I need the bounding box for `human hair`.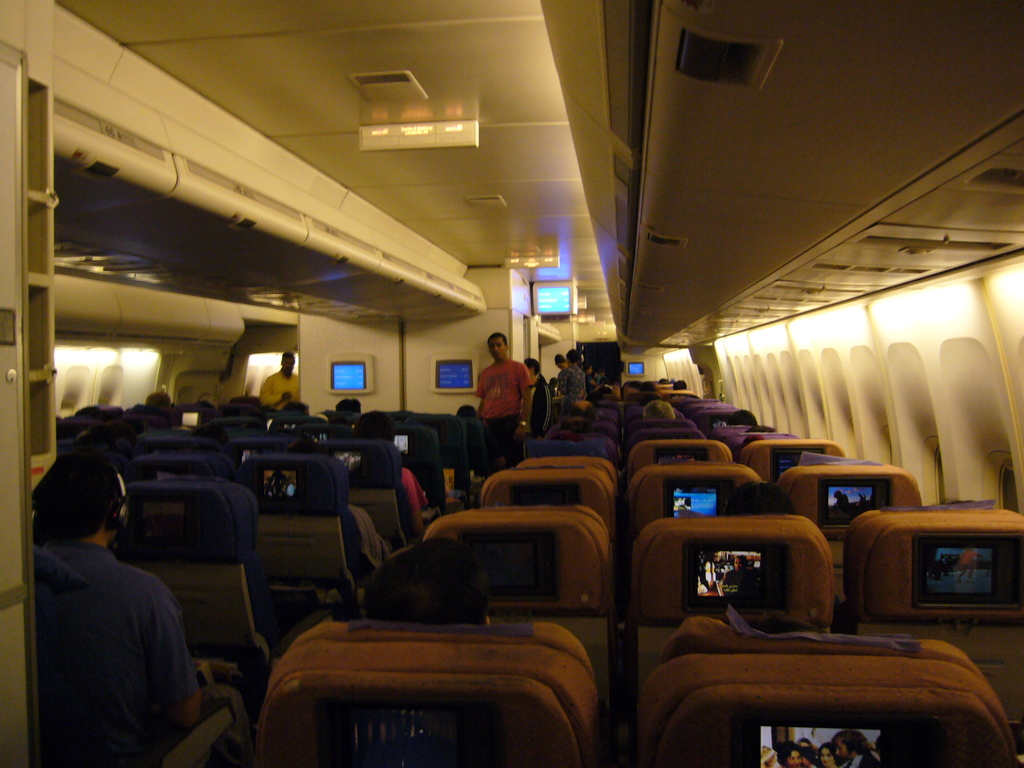
Here it is: bbox(146, 389, 171, 408).
